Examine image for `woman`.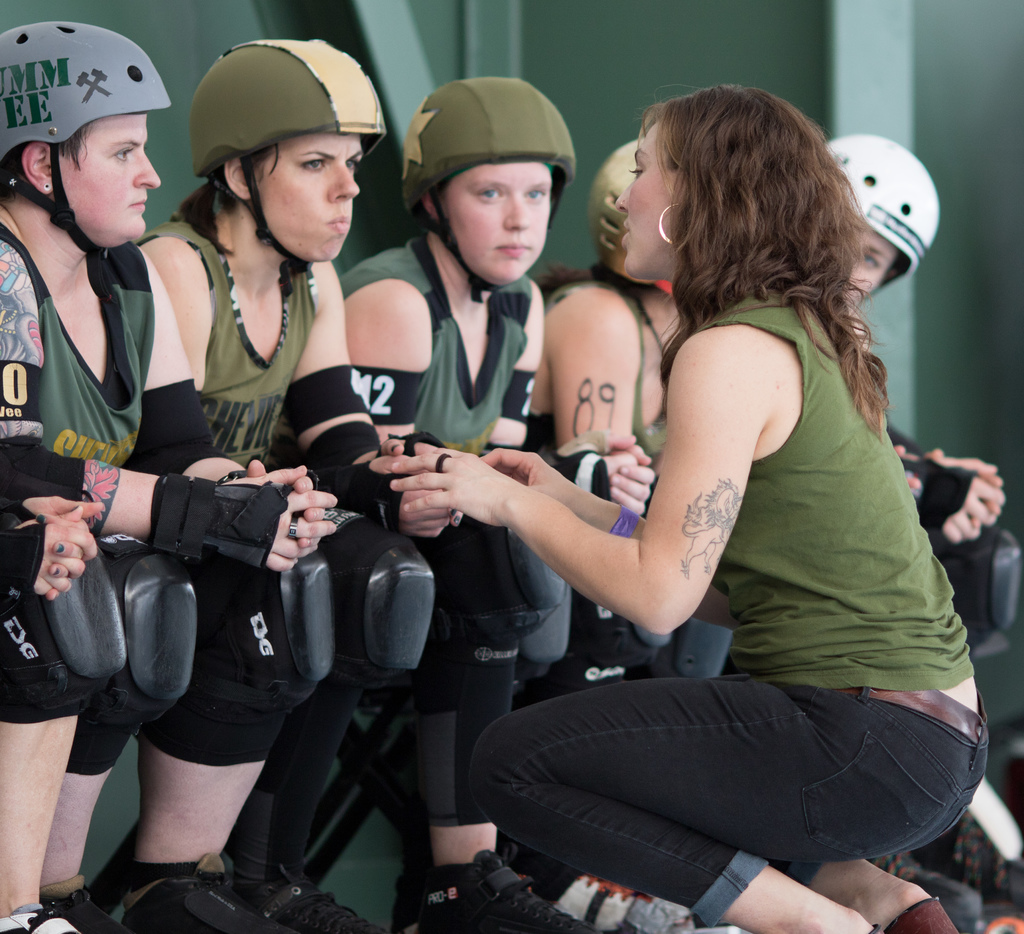
Examination result: {"left": 815, "top": 131, "right": 1023, "bottom": 933}.
